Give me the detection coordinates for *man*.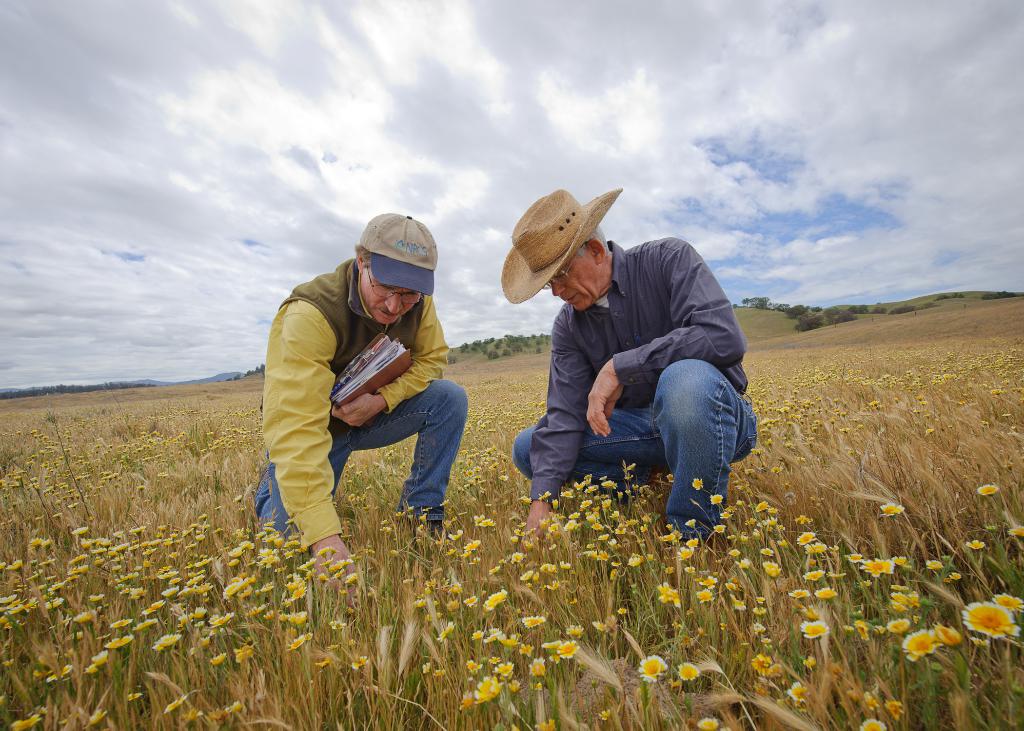
(x1=493, y1=198, x2=780, y2=542).
